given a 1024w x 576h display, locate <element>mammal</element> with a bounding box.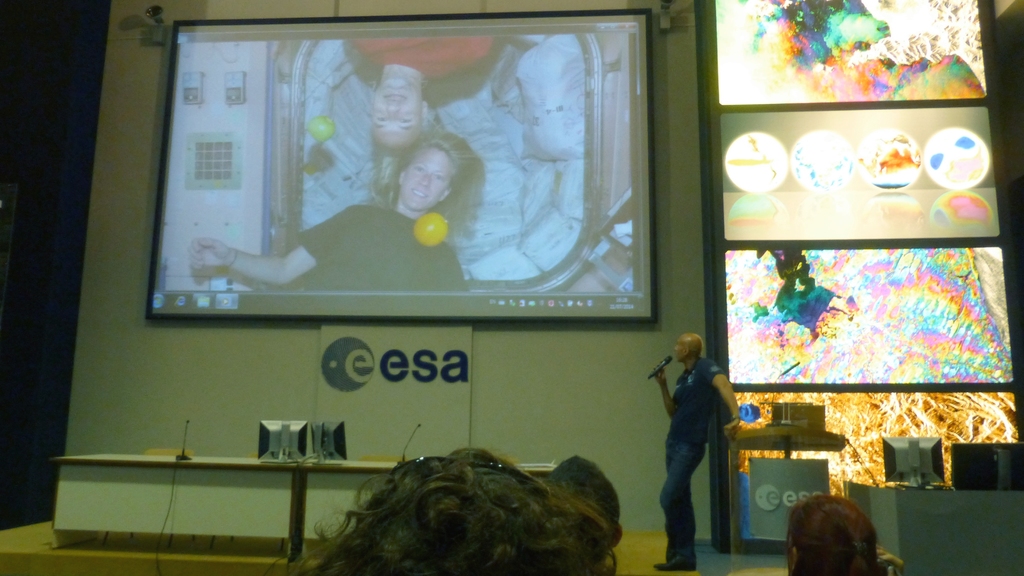
Located: rect(783, 493, 906, 575).
